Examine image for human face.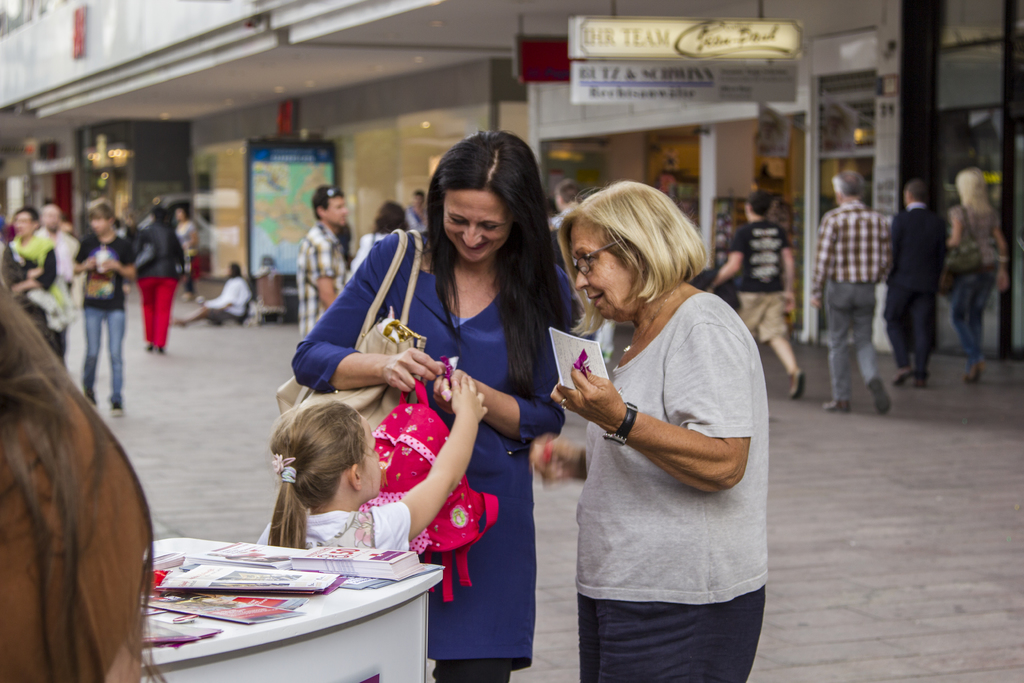
Examination result: pyautogui.locateOnScreen(323, 196, 347, 225).
